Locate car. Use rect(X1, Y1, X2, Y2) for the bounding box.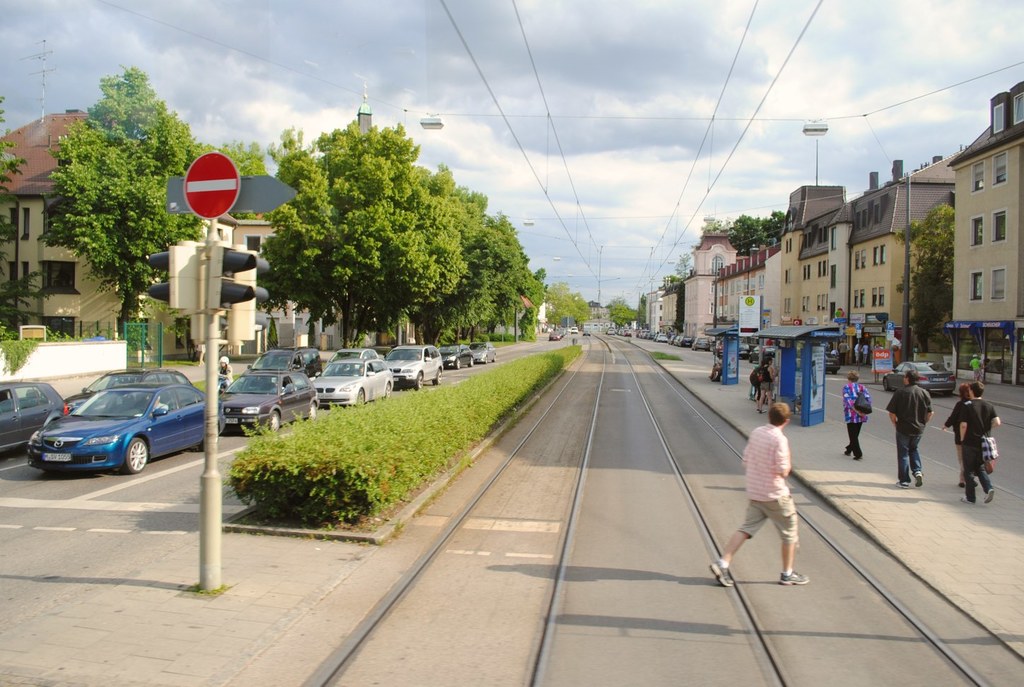
rect(219, 367, 320, 434).
